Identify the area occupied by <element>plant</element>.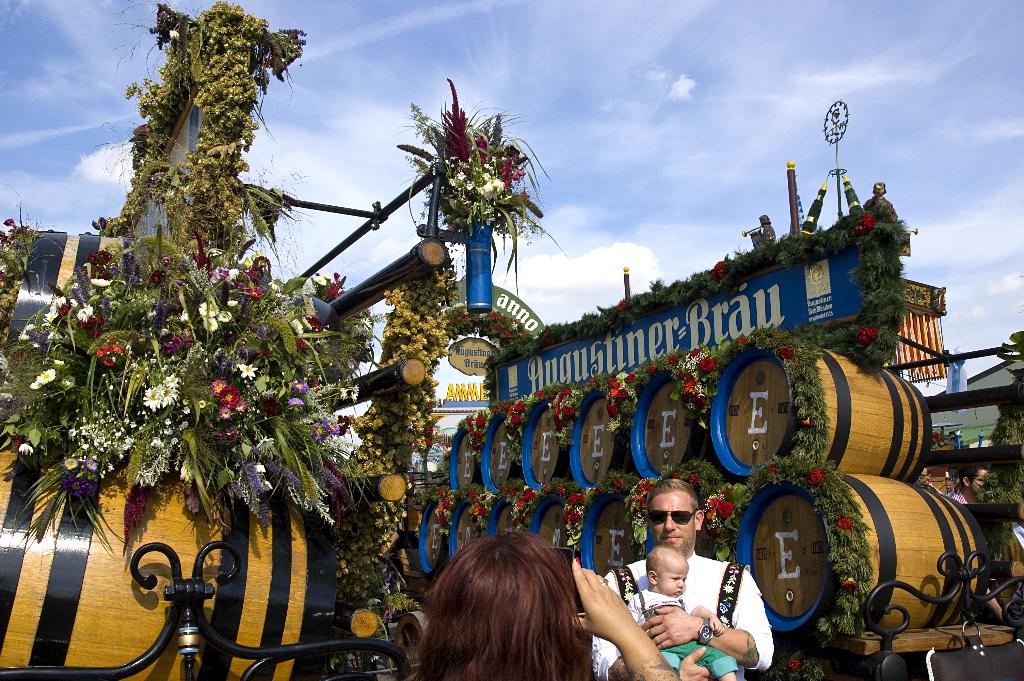
Area: {"x1": 458, "y1": 410, "x2": 485, "y2": 440}.
